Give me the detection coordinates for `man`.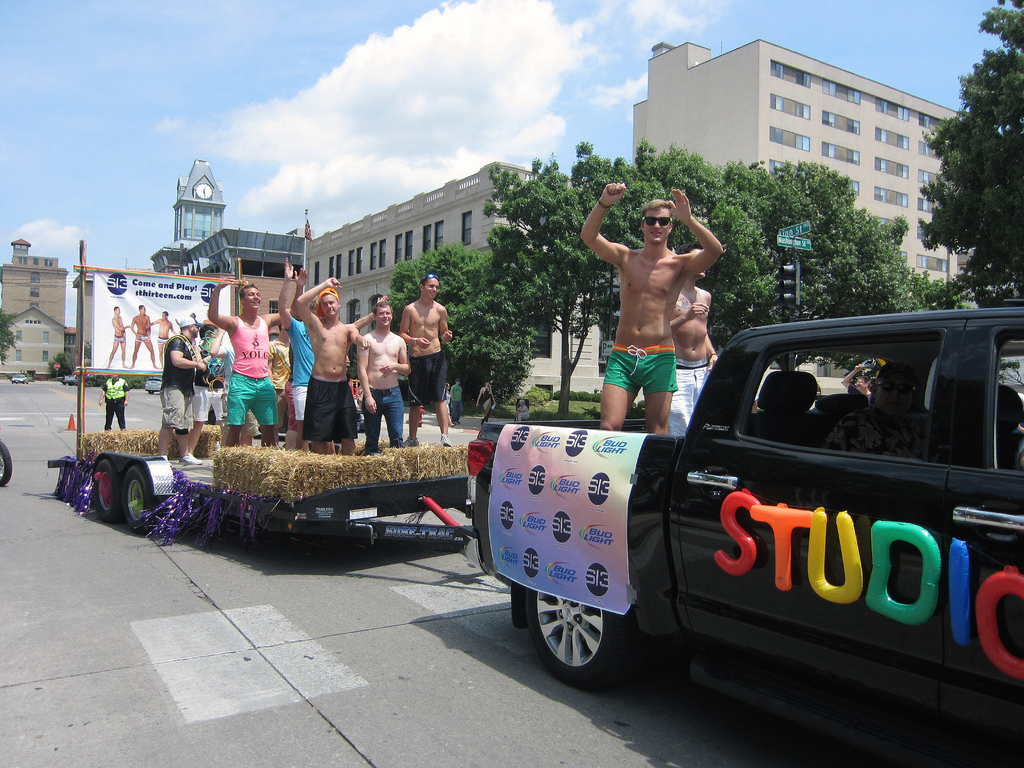
[207, 263, 313, 448].
